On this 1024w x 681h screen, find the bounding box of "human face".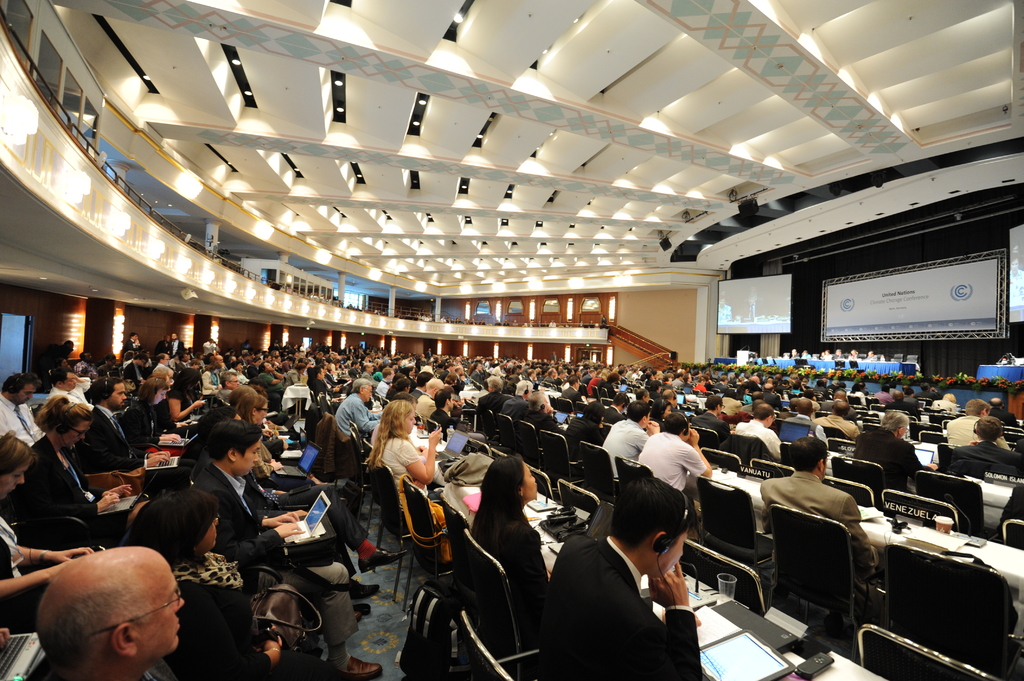
Bounding box: 198 523 214 550.
